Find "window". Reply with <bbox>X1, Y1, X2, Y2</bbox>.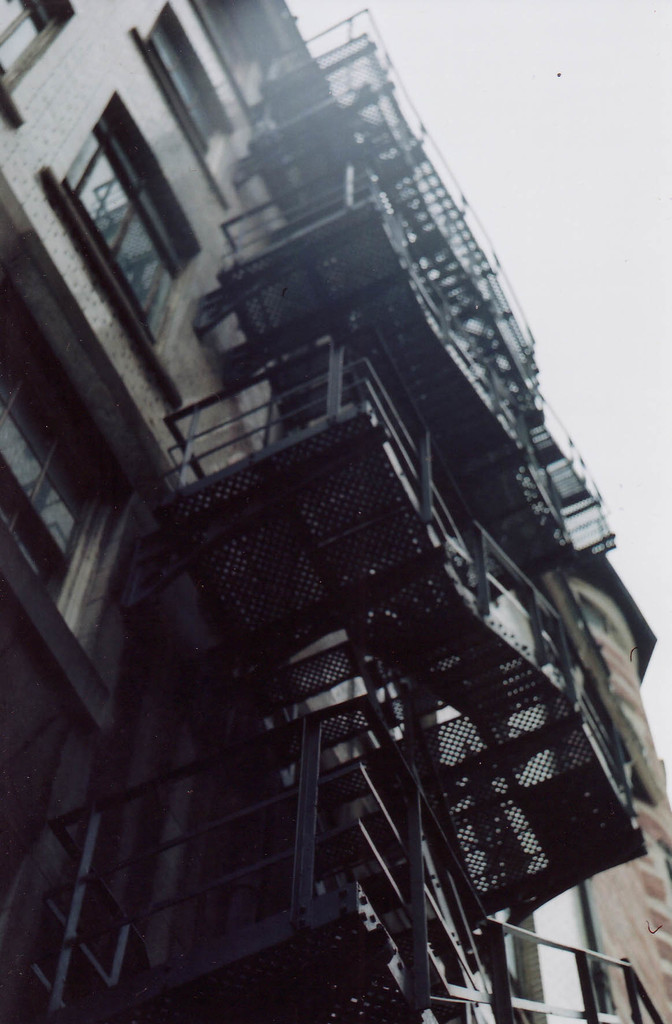
<bbox>191, 0, 260, 95</bbox>.
